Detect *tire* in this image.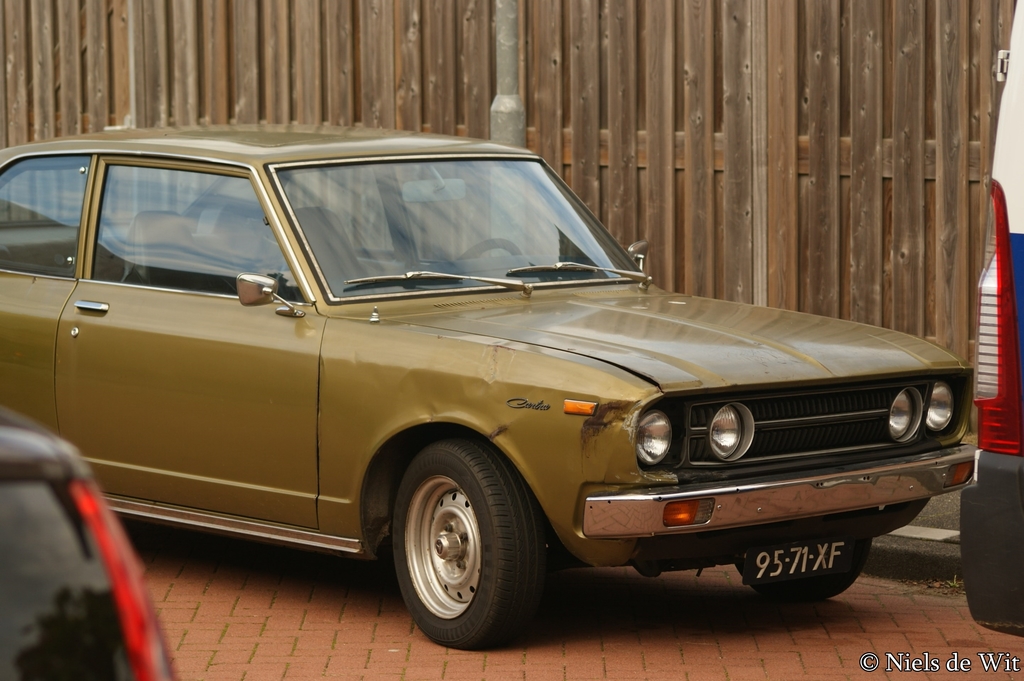
Detection: locate(738, 540, 874, 602).
